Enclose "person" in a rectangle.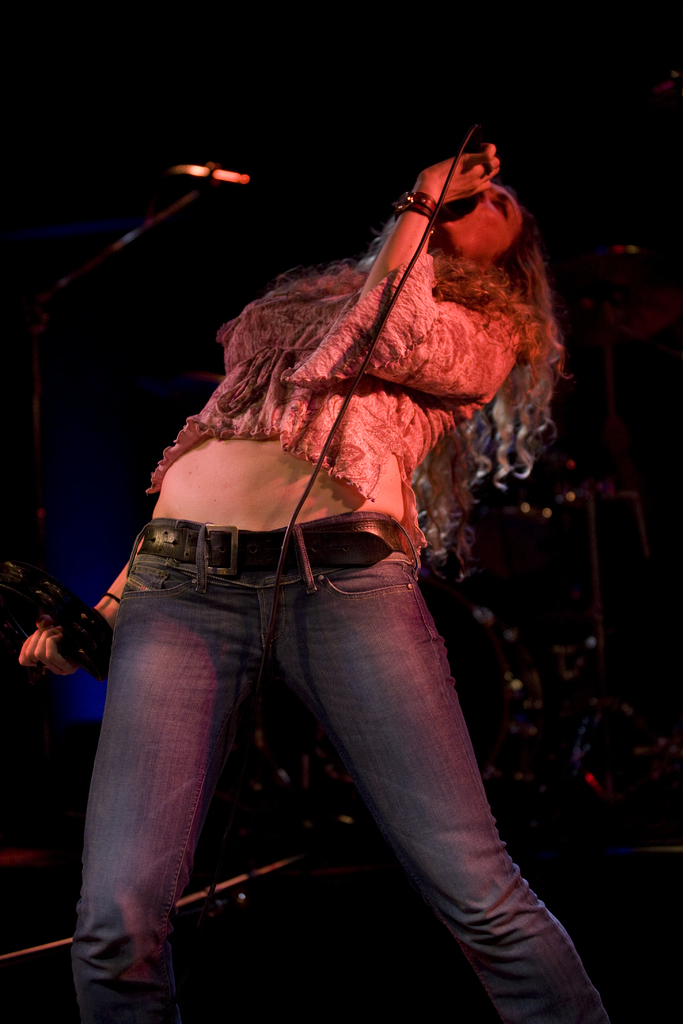
[left=21, top=139, right=613, bottom=1023].
